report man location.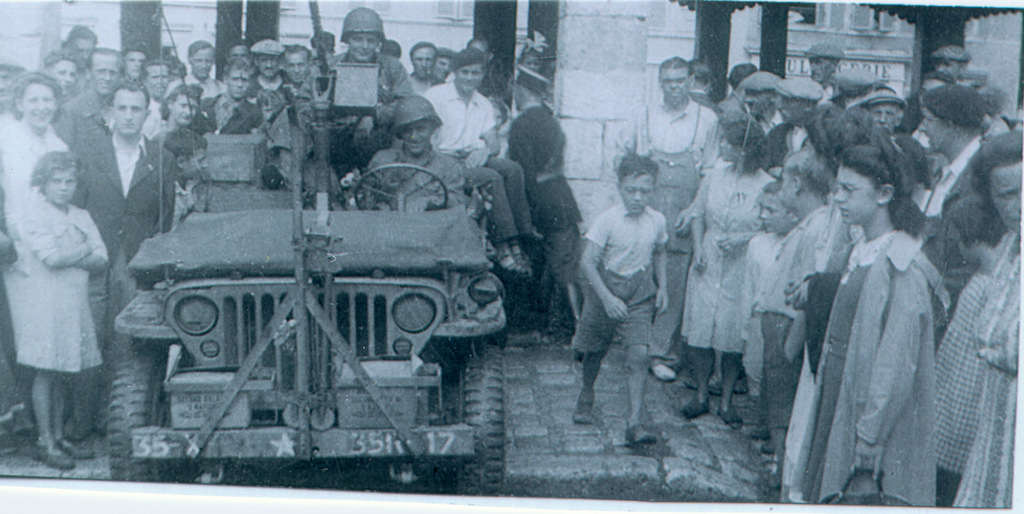
Report: {"left": 337, "top": 86, "right": 470, "bottom": 220}.
